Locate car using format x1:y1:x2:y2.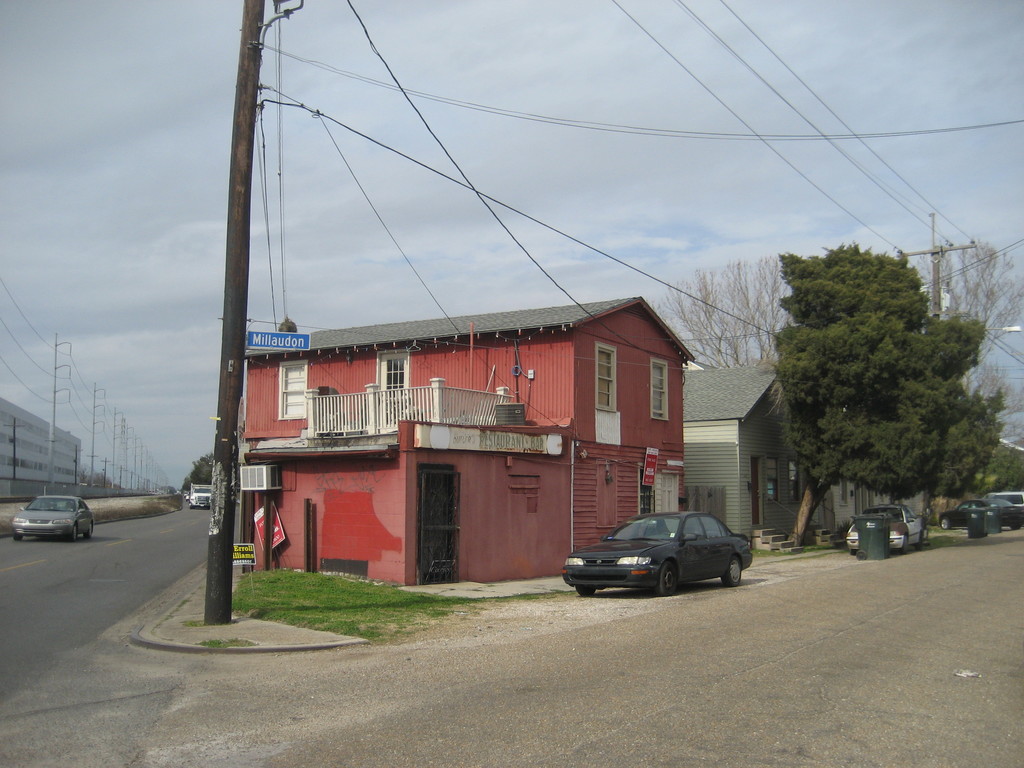
8:488:100:550.
